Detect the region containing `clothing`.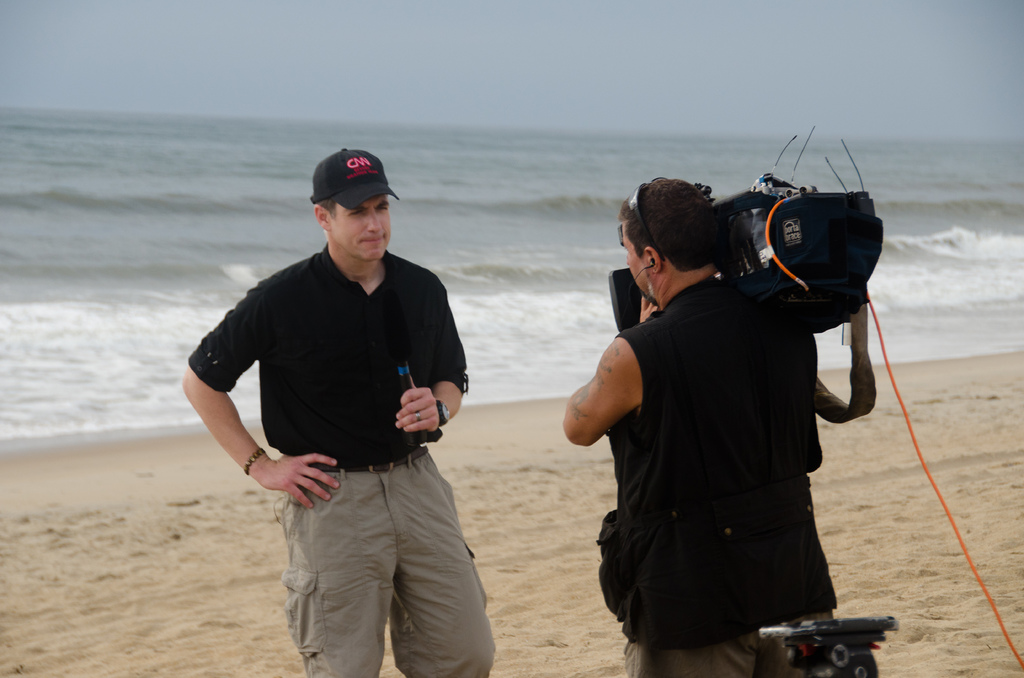
[185, 240, 504, 677].
